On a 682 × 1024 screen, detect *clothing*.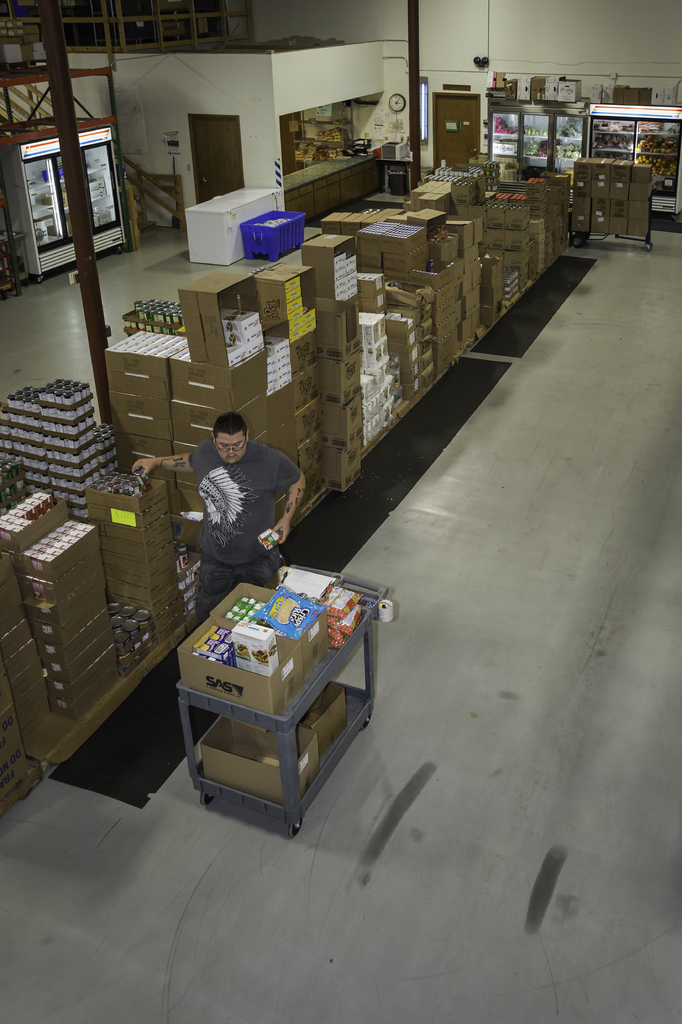
(x1=179, y1=426, x2=276, y2=572).
